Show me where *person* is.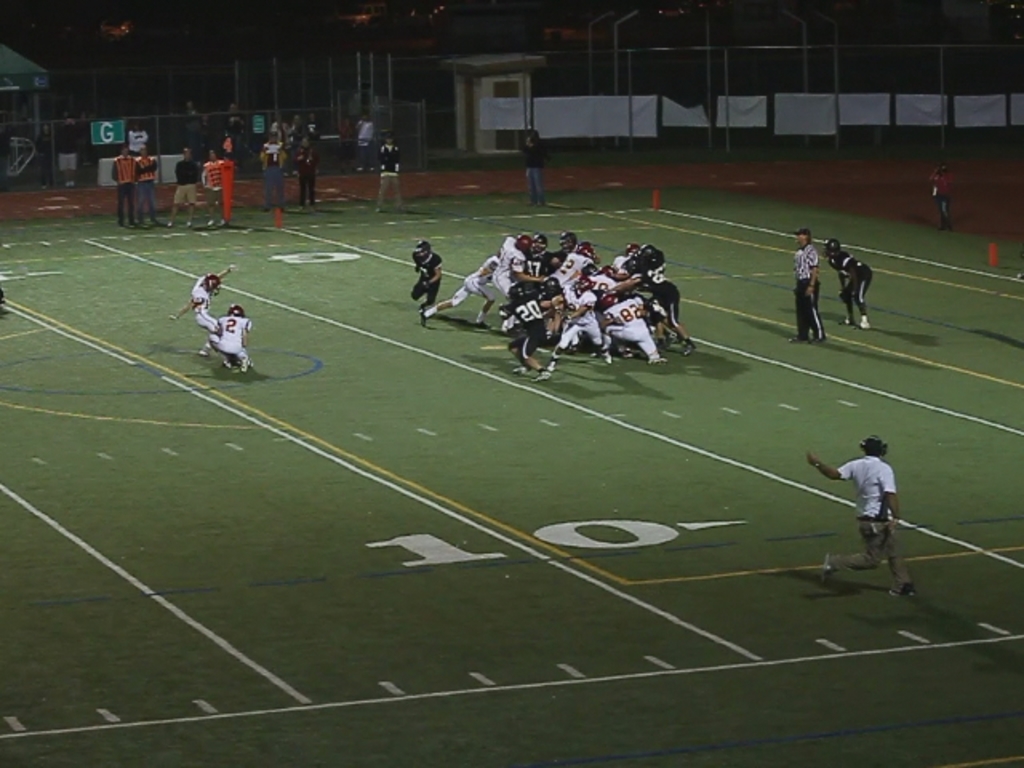
*person* is at x1=520 y1=126 x2=542 y2=205.
